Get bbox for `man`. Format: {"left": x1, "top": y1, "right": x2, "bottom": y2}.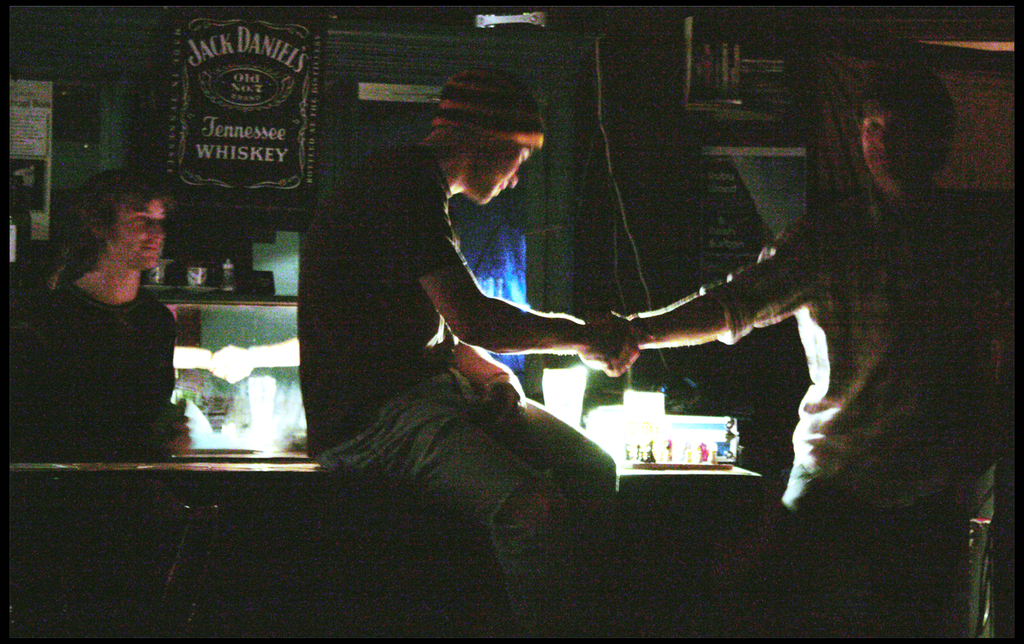
{"left": 0, "top": 169, "right": 192, "bottom": 452}.
